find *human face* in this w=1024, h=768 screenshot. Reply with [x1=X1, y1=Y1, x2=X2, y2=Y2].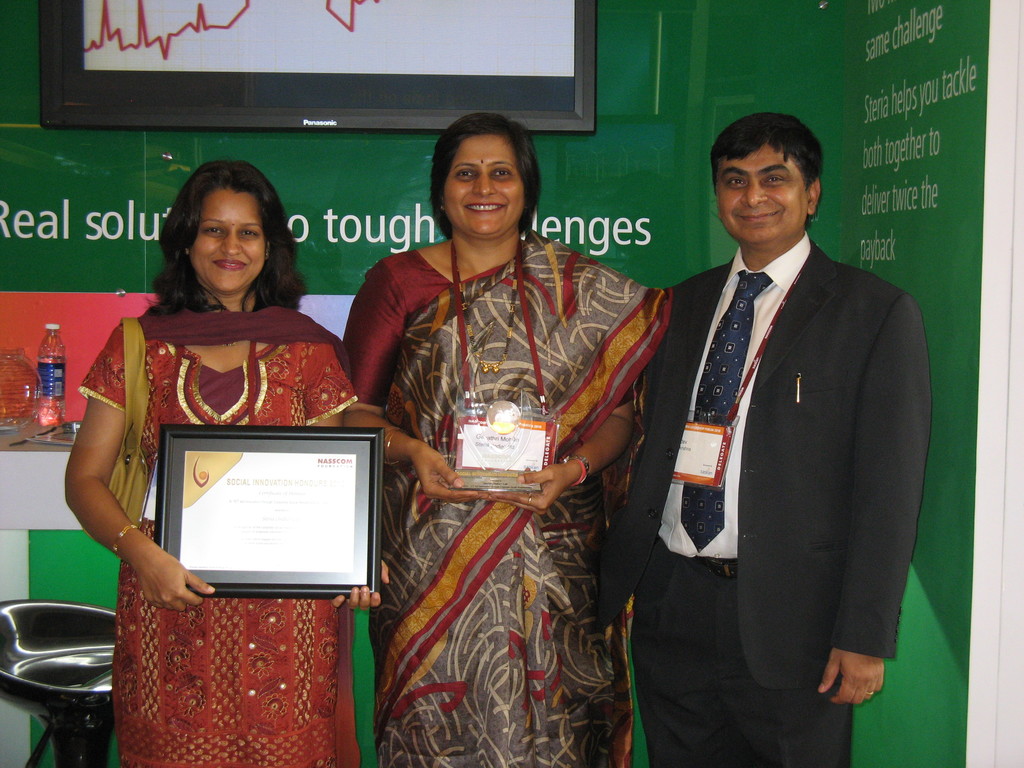
[x1=444, y1=135, x2=525, y2=241].
